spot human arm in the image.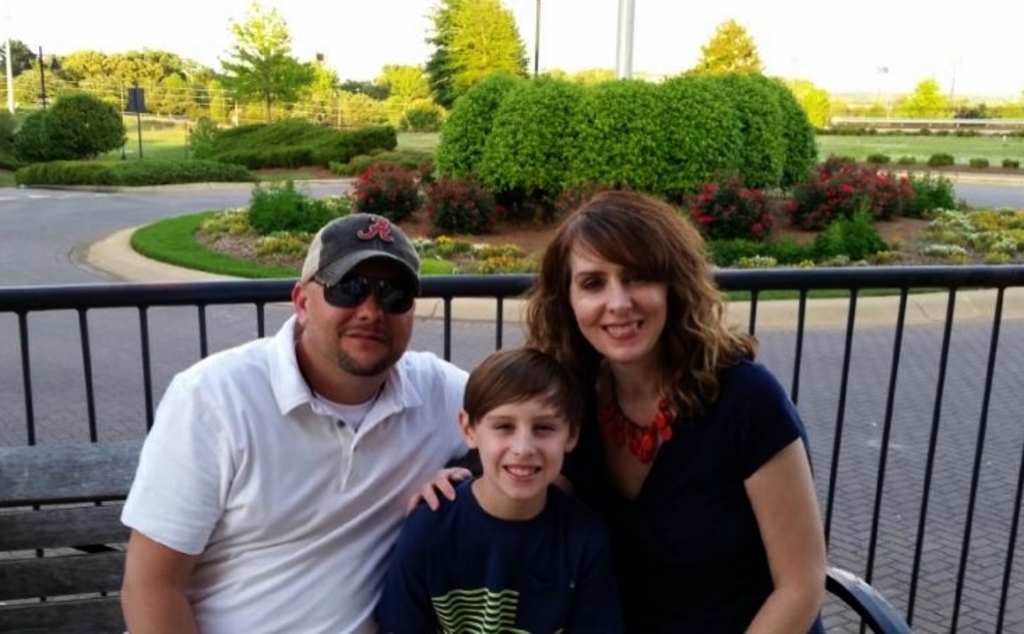
human arm found at [115,371,221,633].
